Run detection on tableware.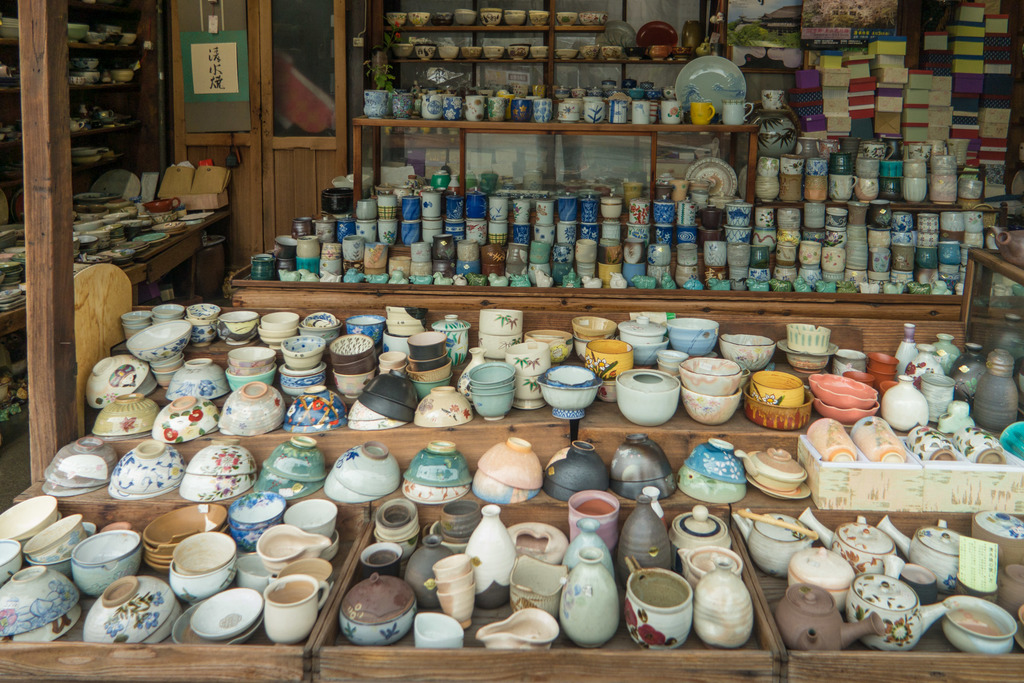
Result: 476/608/557/653.
